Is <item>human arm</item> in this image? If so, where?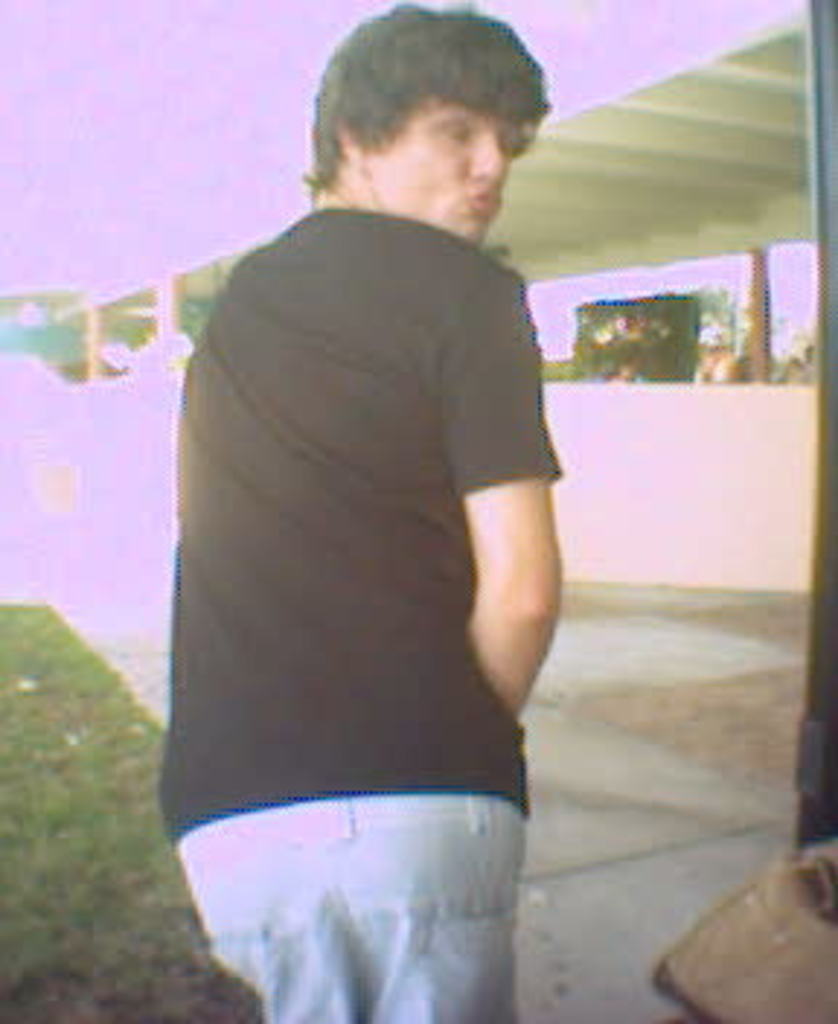
Yes, at <bbox>445, 404, 567, 742</bbox>.
